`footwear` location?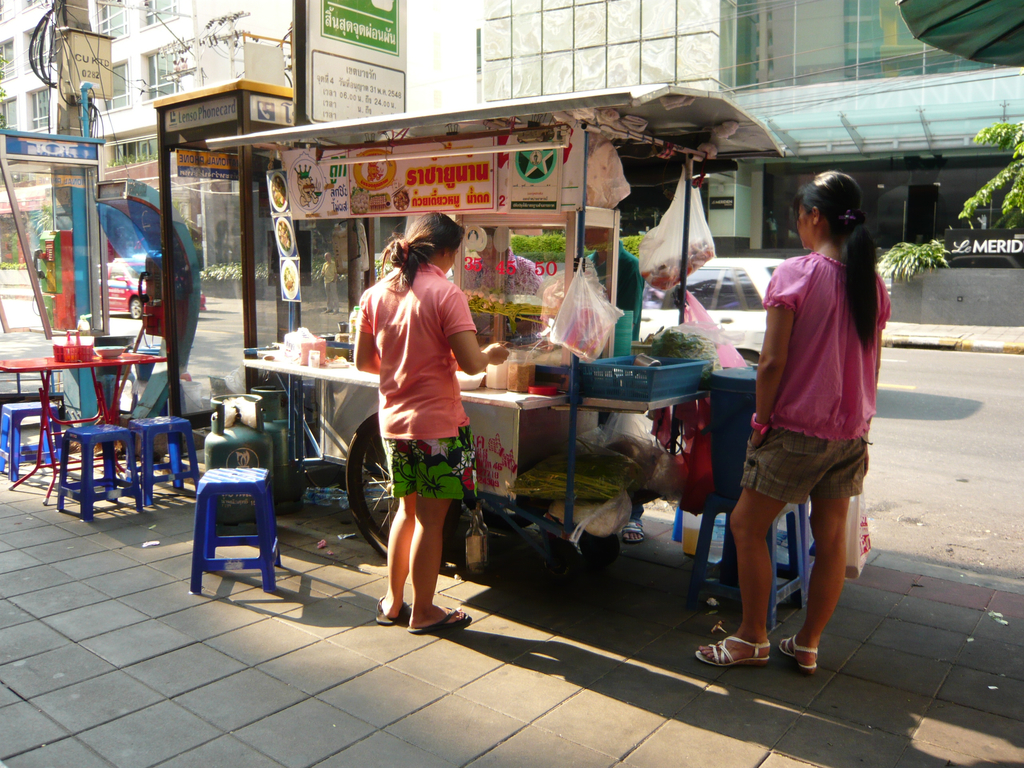
select_region(376, 597, 396, 625)
